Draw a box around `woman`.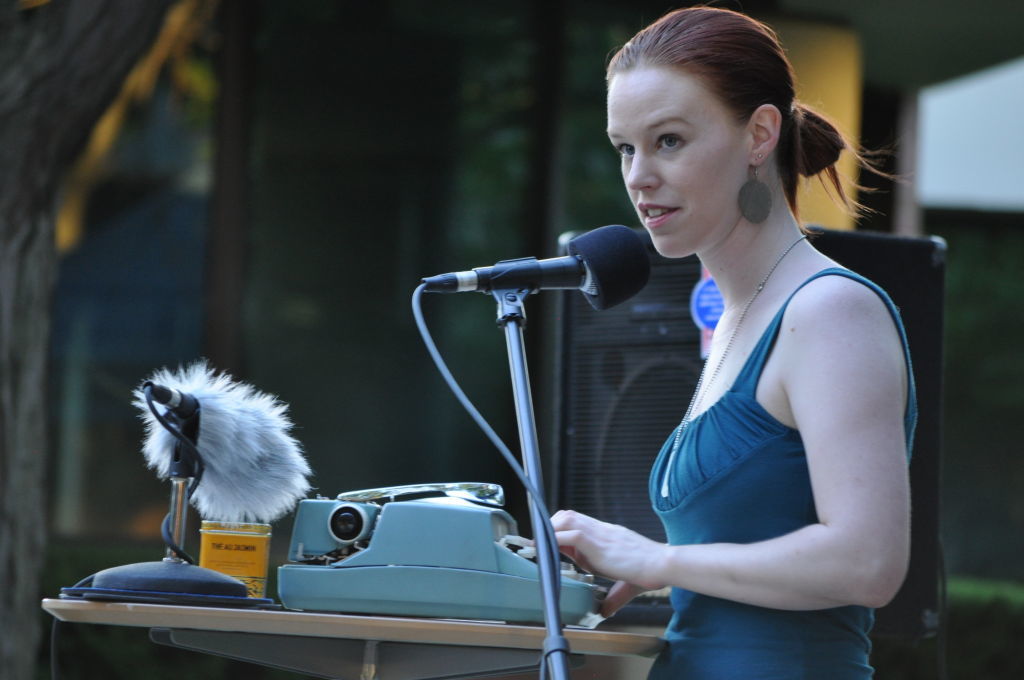
[left=572, top=22, right=940, bottom=671].
